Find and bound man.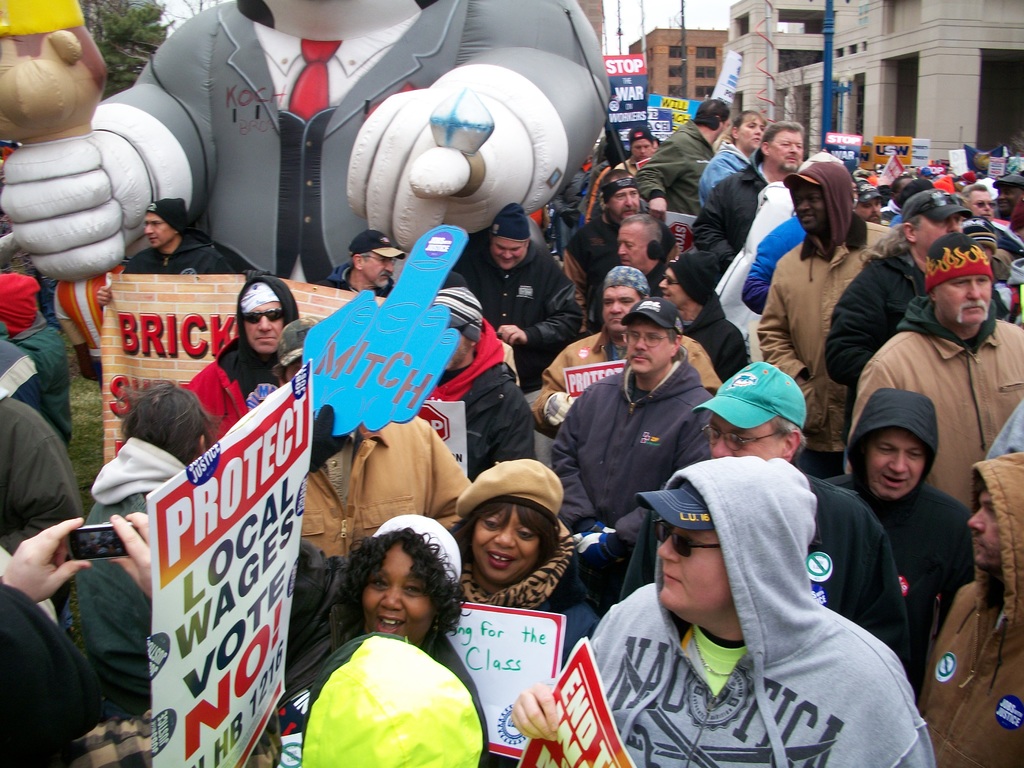
Bound: l=534, t=265, r=723, b=438.
